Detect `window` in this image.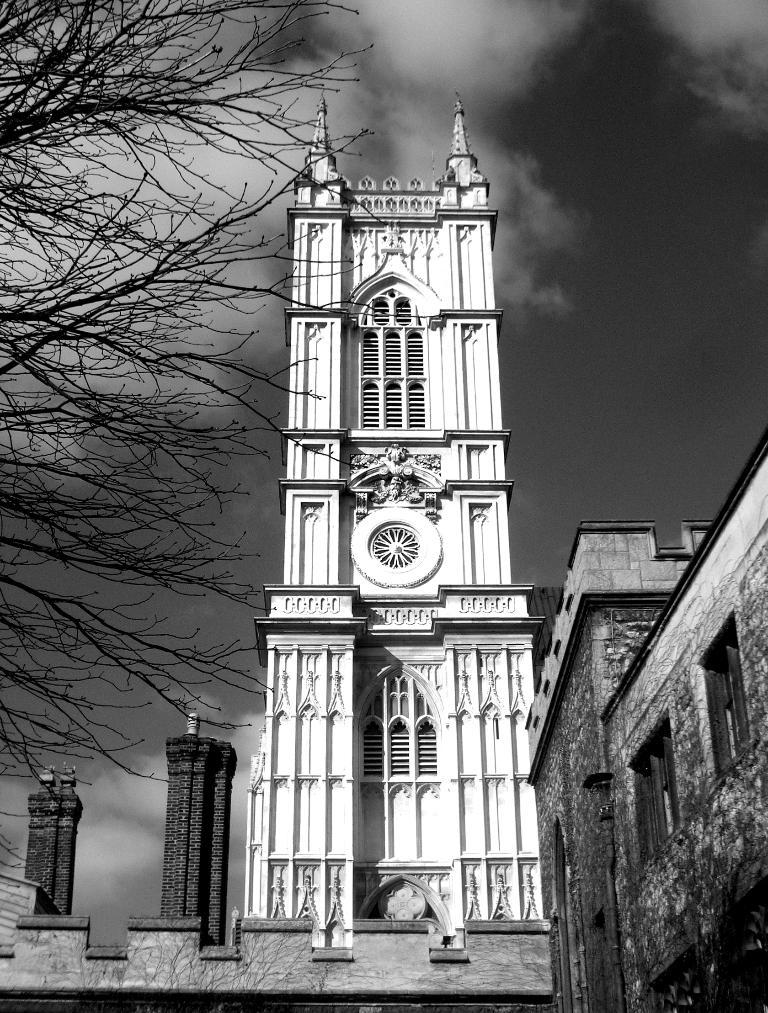
Detection: bbox(643, 733, 685, 852).
